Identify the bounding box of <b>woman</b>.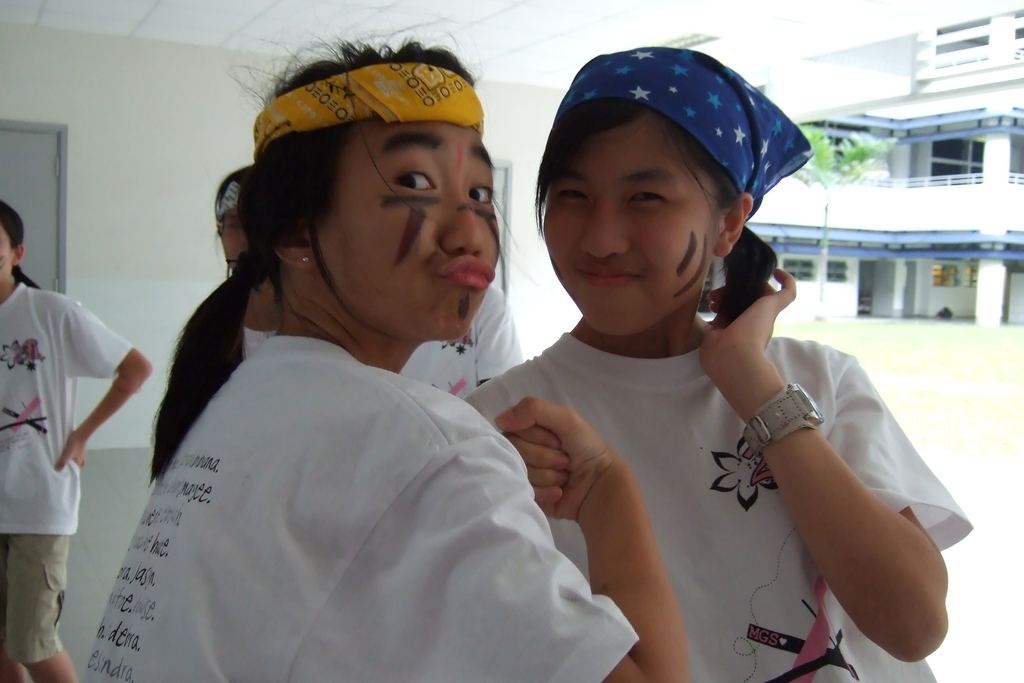
<bbox>0, 190, 157, 682</bbox>.
